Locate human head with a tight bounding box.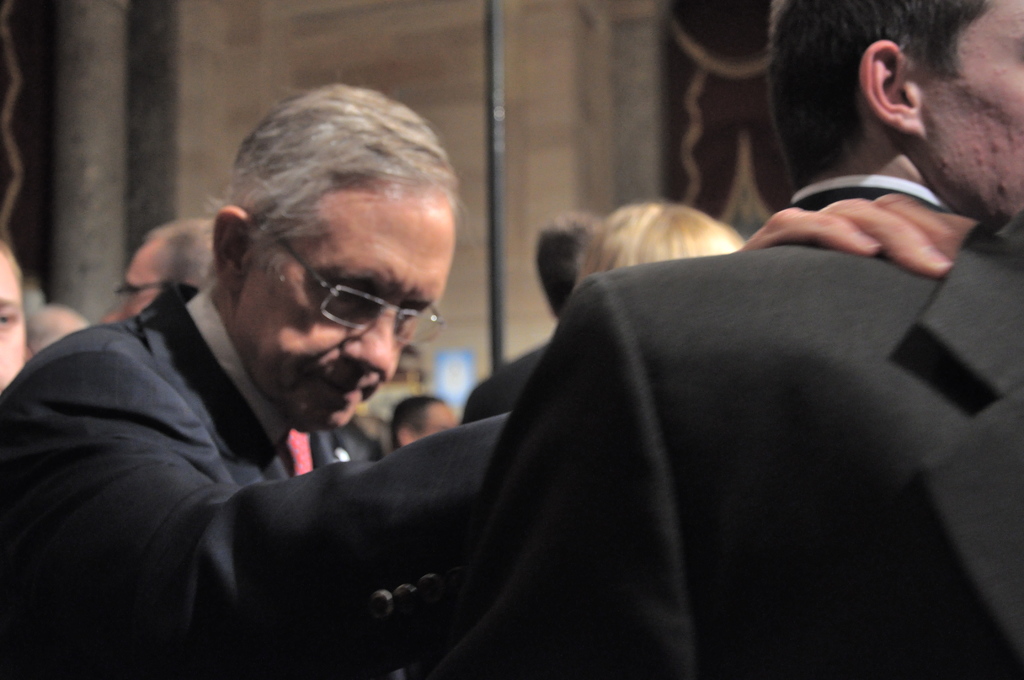
select_region(765, 0, 1023, 229).
